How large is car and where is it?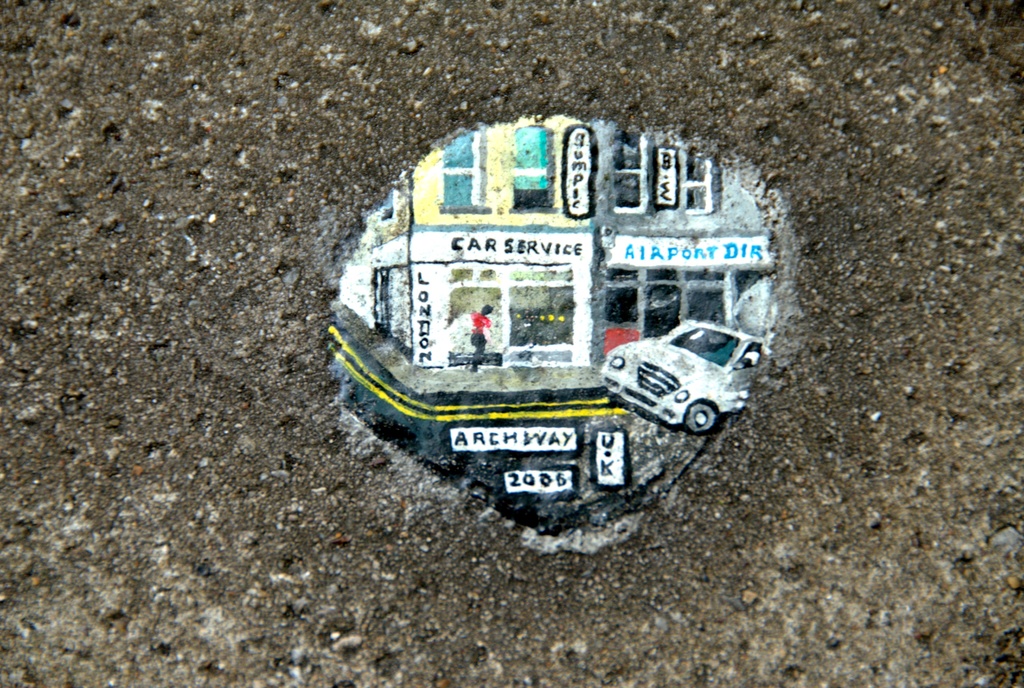
Bounding box: l=600, t=319, r=763, b=433.
